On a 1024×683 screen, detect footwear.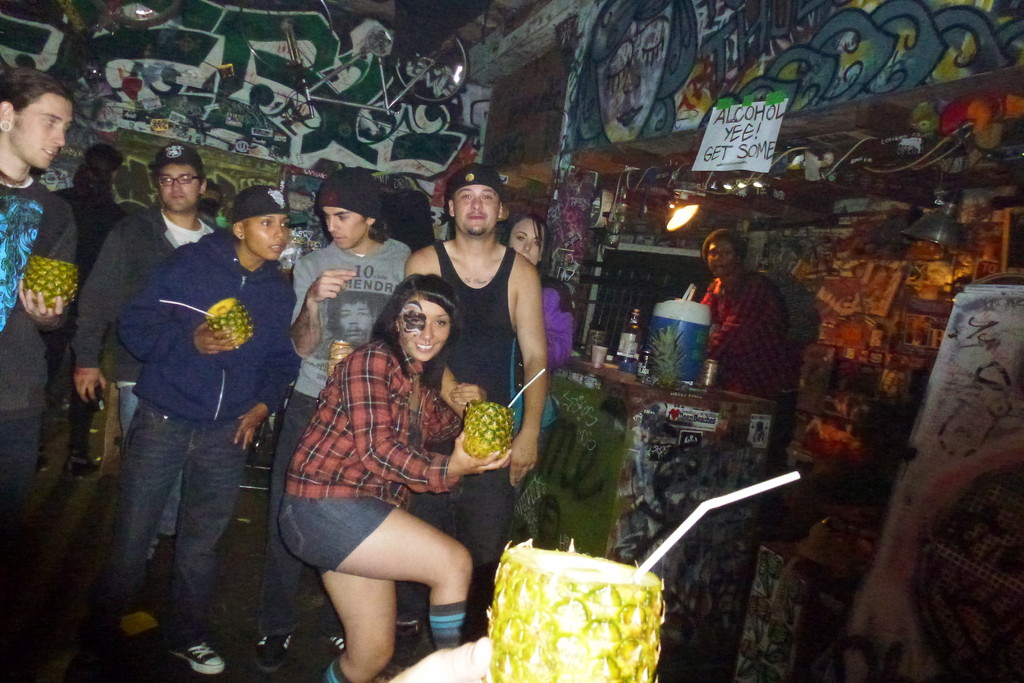
select_region(170, 640, 229, 677).
